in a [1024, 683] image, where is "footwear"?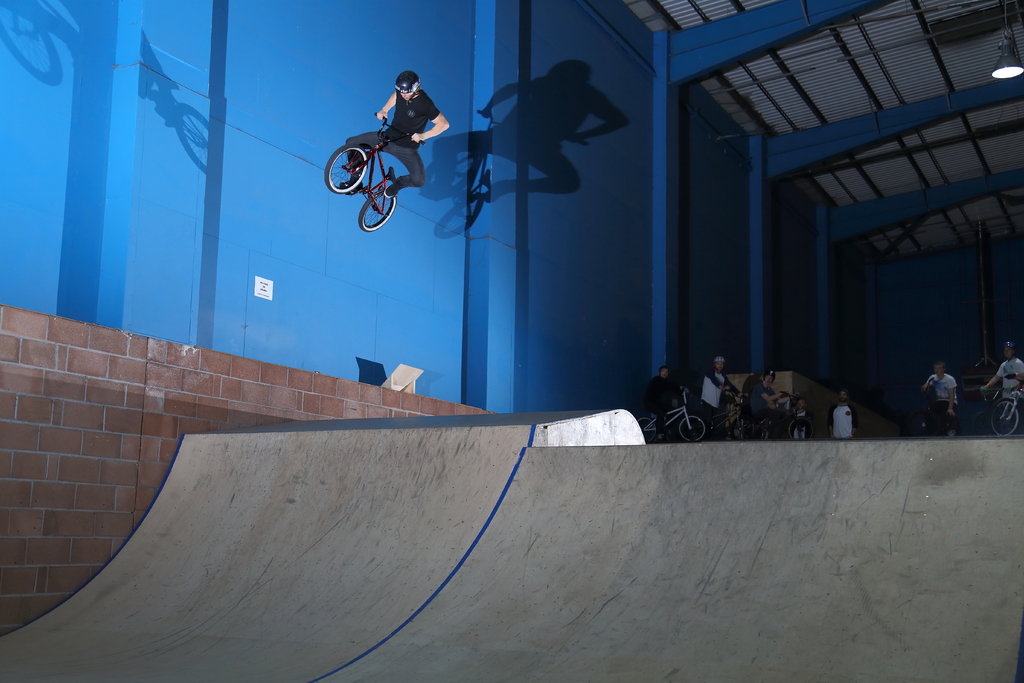
[342,176,359,194].
